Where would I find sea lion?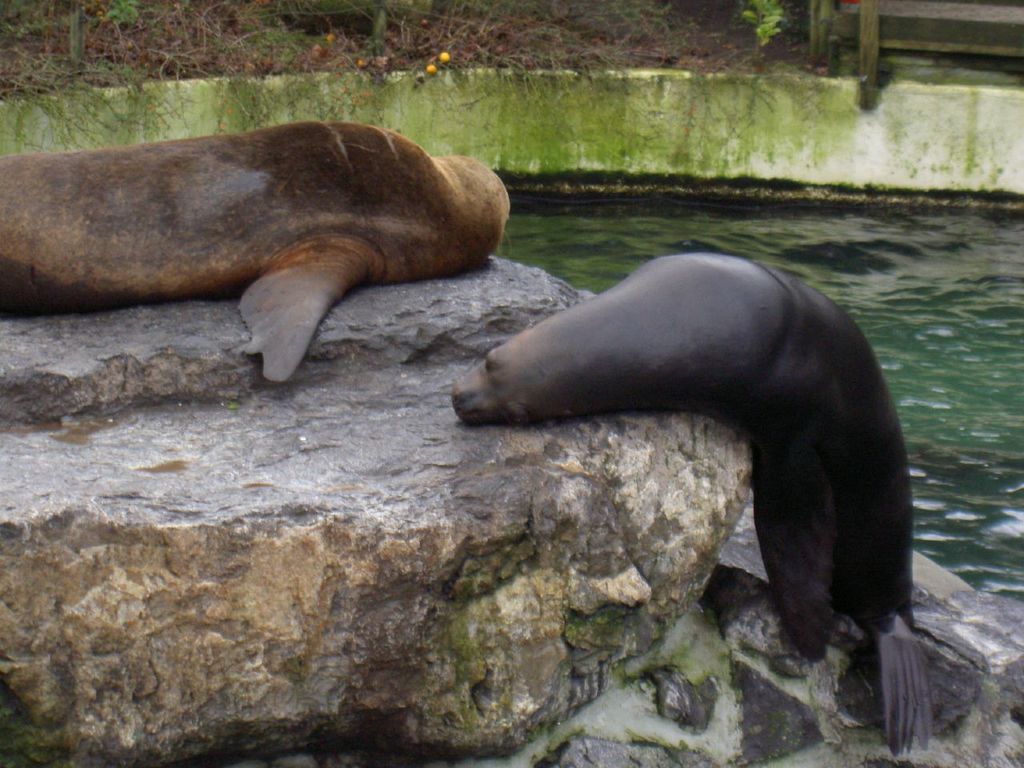
At [450, 254, 948, 756].
